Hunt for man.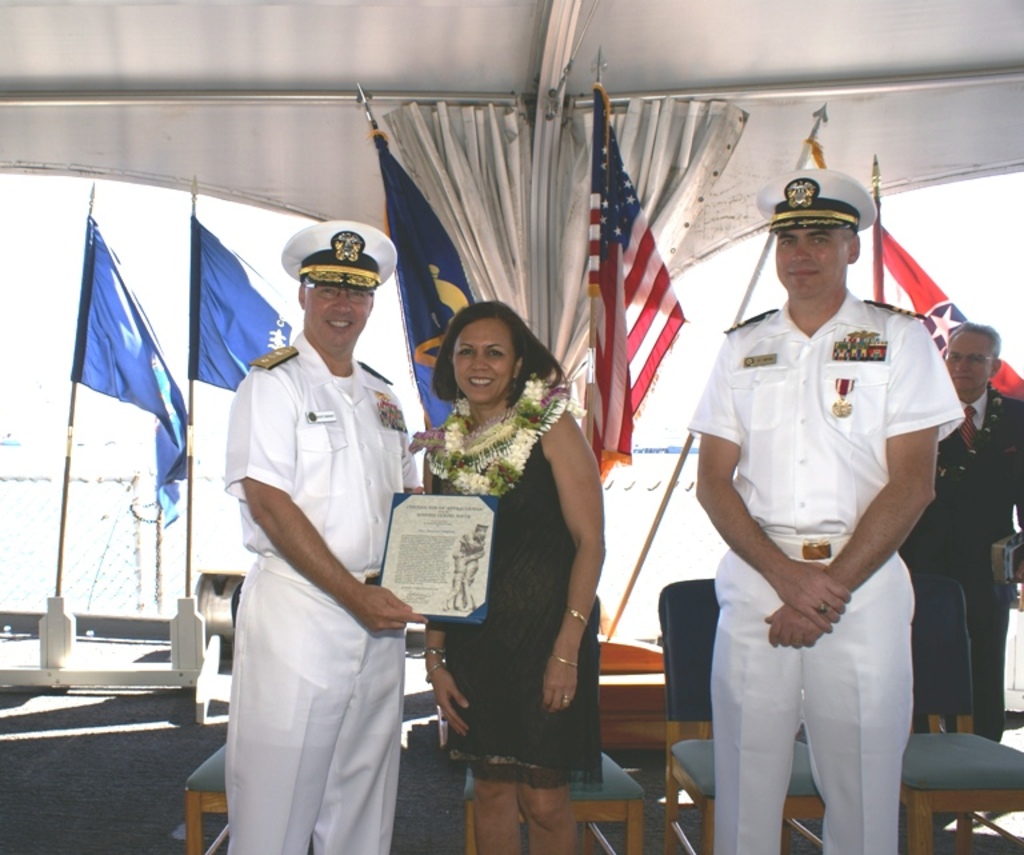
Hunted down at [x1=895, y1=317, x2=1023, y2=742].
